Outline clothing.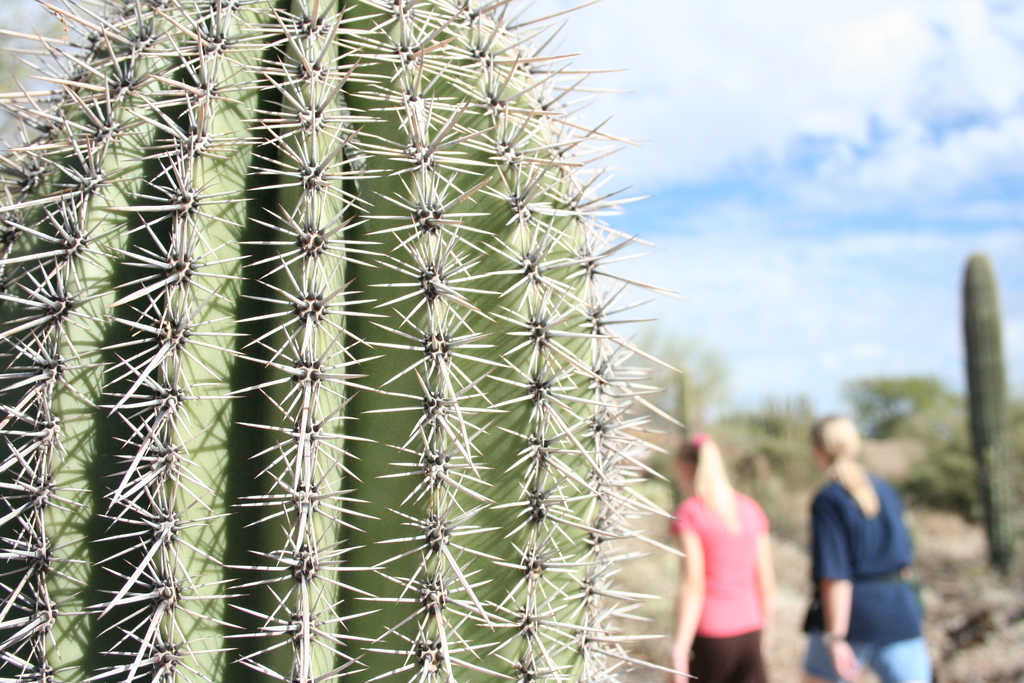
Outline: [x1=671, y1=497, x2=769, y2=638].
